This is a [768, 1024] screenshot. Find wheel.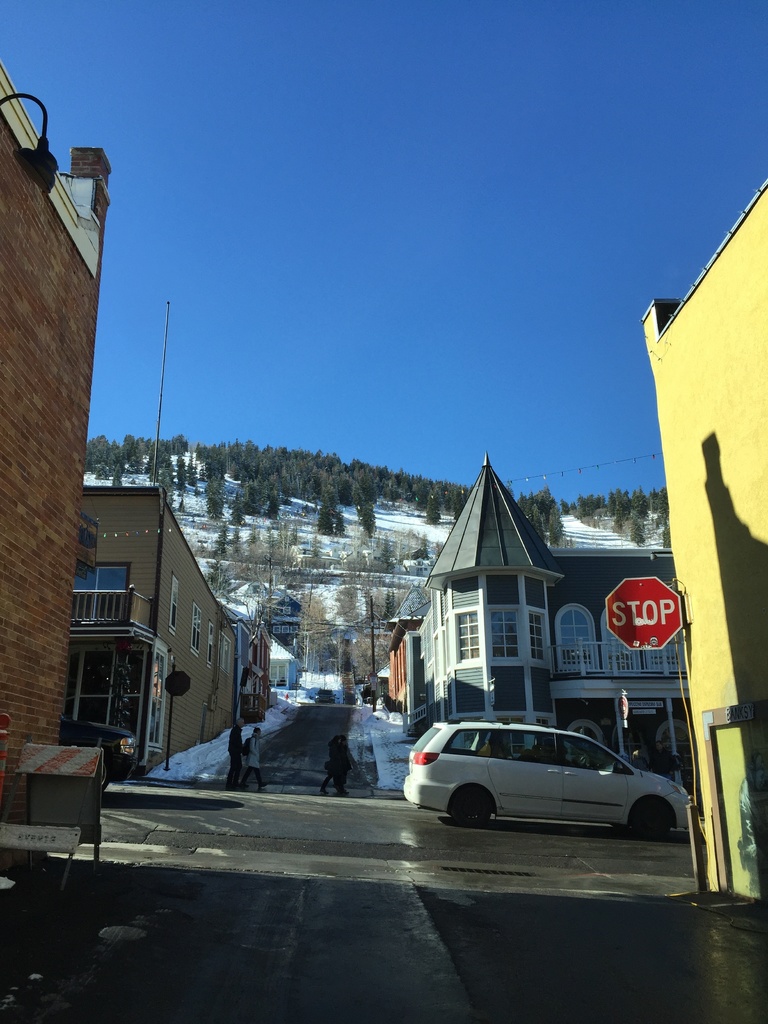
Bounding box: locate(436, 780, 495, 824).
